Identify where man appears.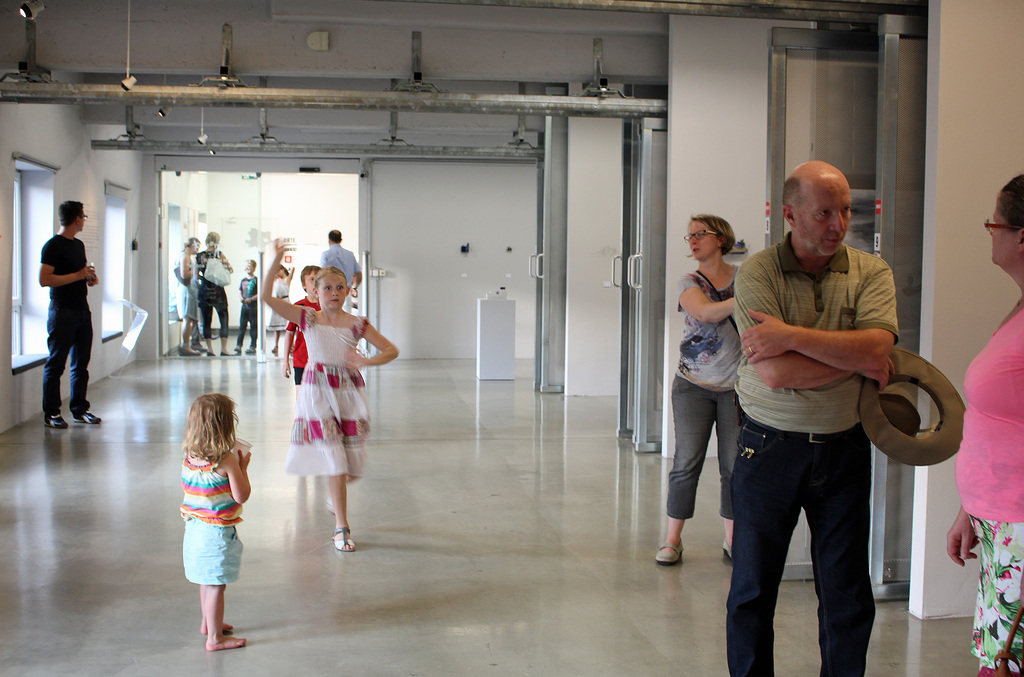
Appears at 706/170/925/667.
